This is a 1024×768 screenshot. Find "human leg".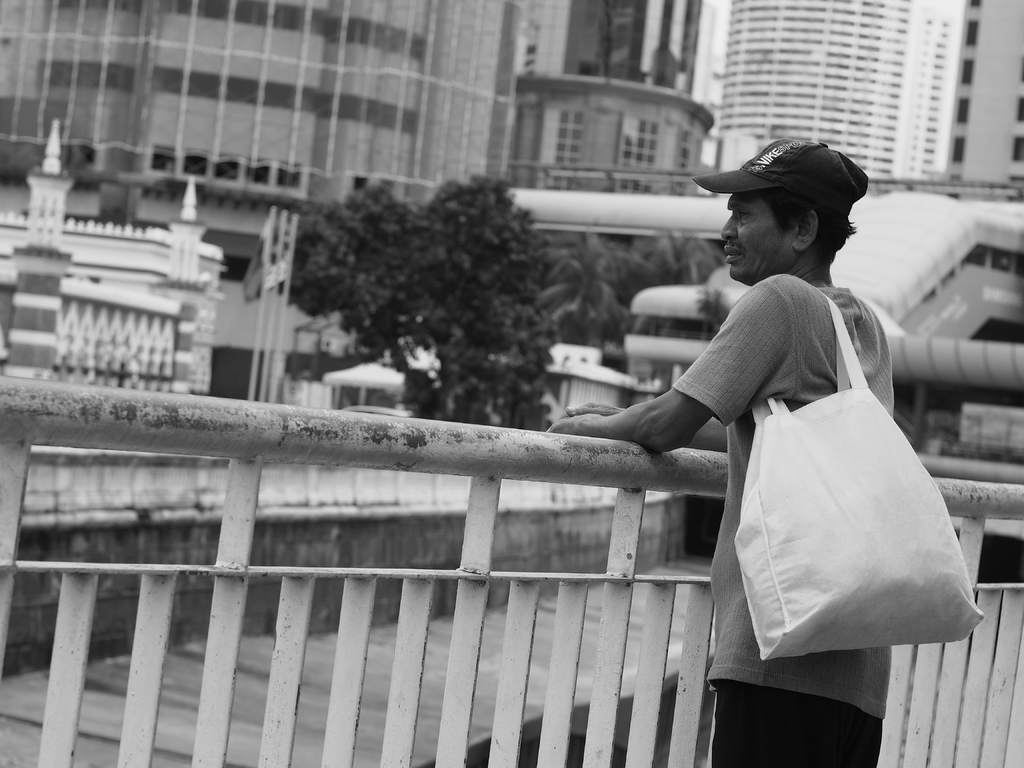
Bounding box: (711,699,879,767).
